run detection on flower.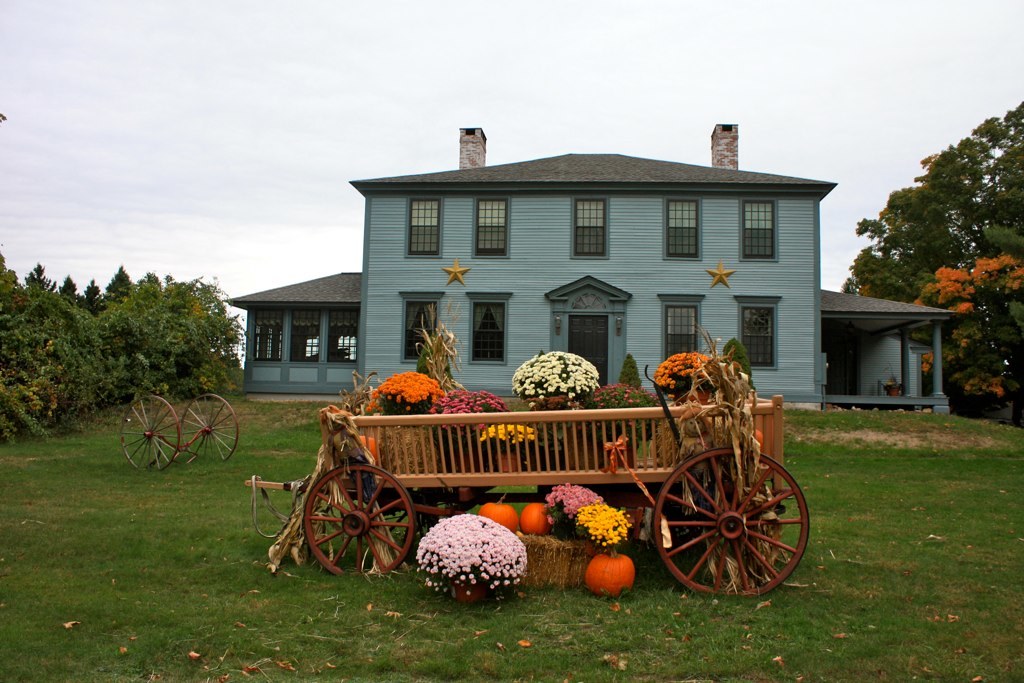
Result: x1=458, y1=573, x2=466, y2=580.
